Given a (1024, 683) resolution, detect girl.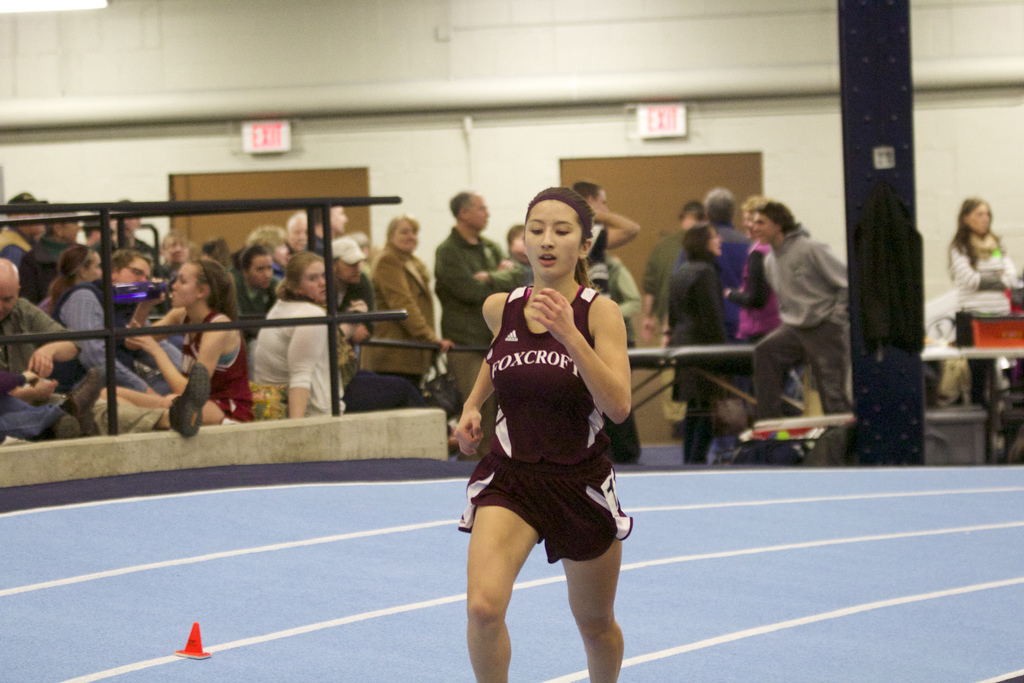
(243,248,348,413).
